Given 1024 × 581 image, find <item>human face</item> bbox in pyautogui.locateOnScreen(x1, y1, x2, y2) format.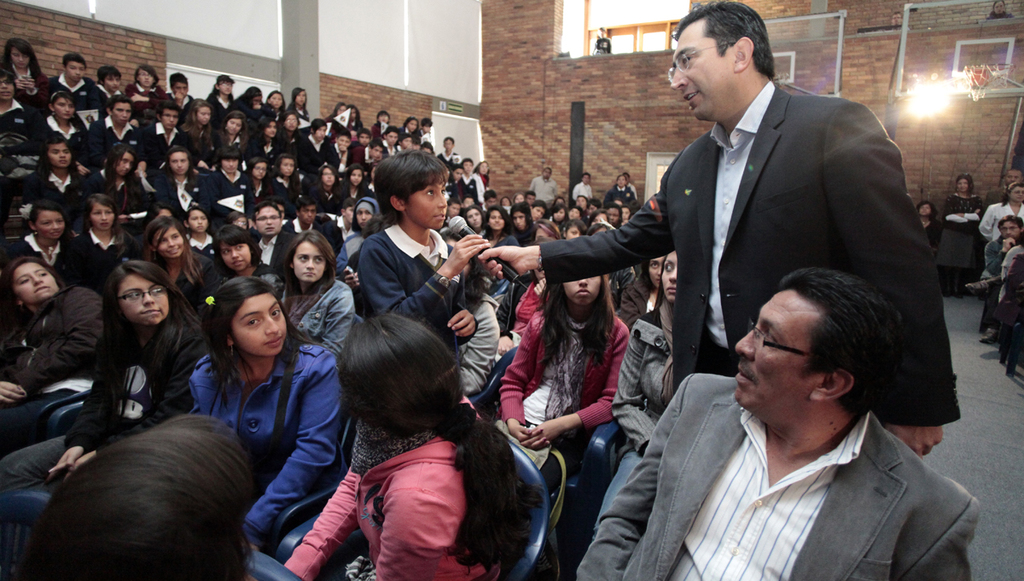
pyautogui.locateOnScreen(552, 206, 565, 222).
